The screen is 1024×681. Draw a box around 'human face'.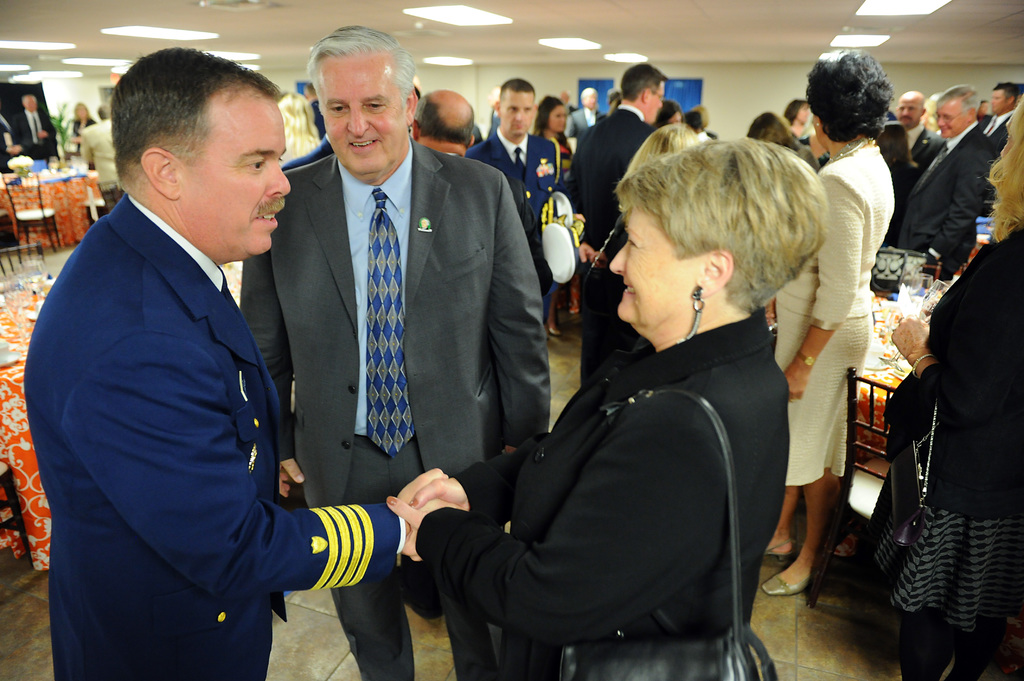
546:102:567:135.
